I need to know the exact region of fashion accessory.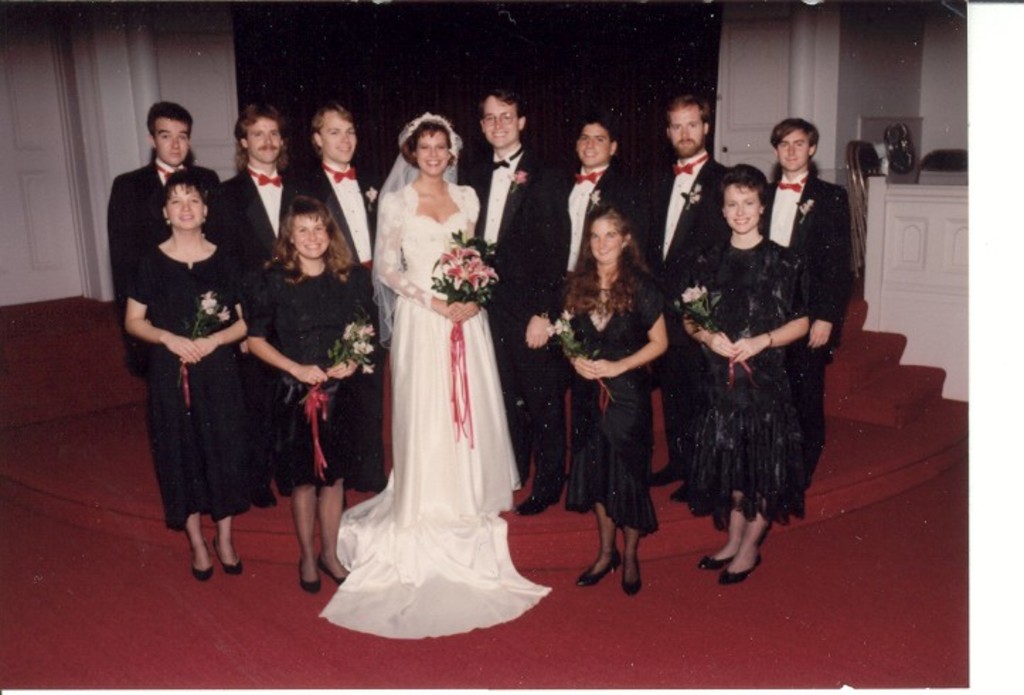
Region: bbox(191, 565, 211, 583).
